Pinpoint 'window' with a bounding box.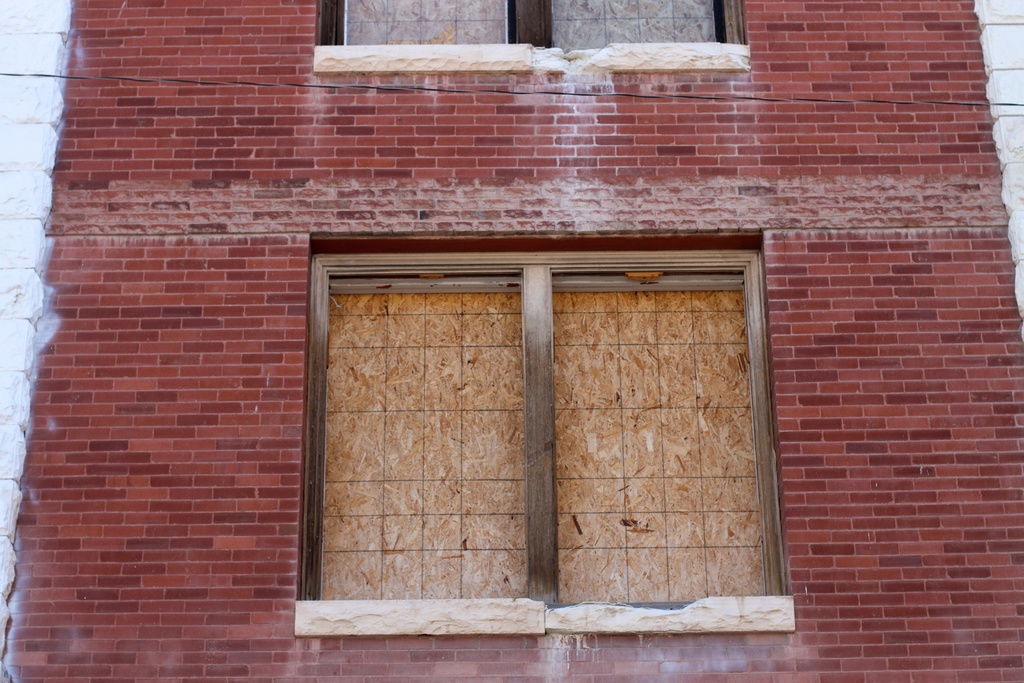
309,0,754,69.
